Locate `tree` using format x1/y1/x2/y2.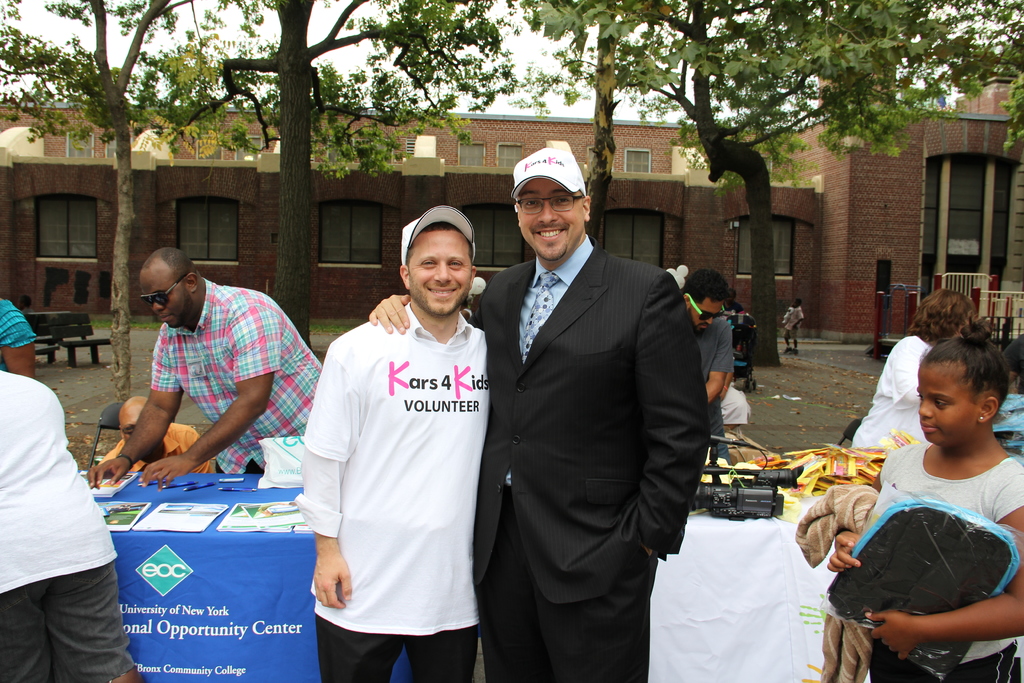
0/0/259/409.
